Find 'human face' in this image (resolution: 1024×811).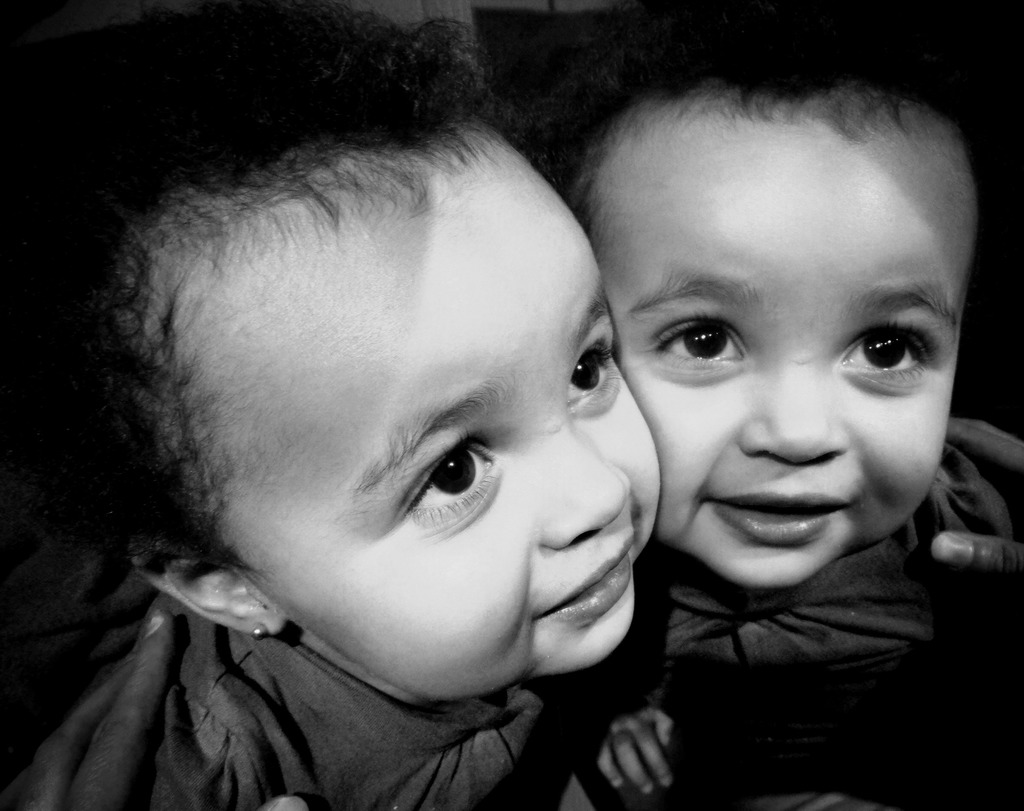
box=[147, 121, 668, 700].
